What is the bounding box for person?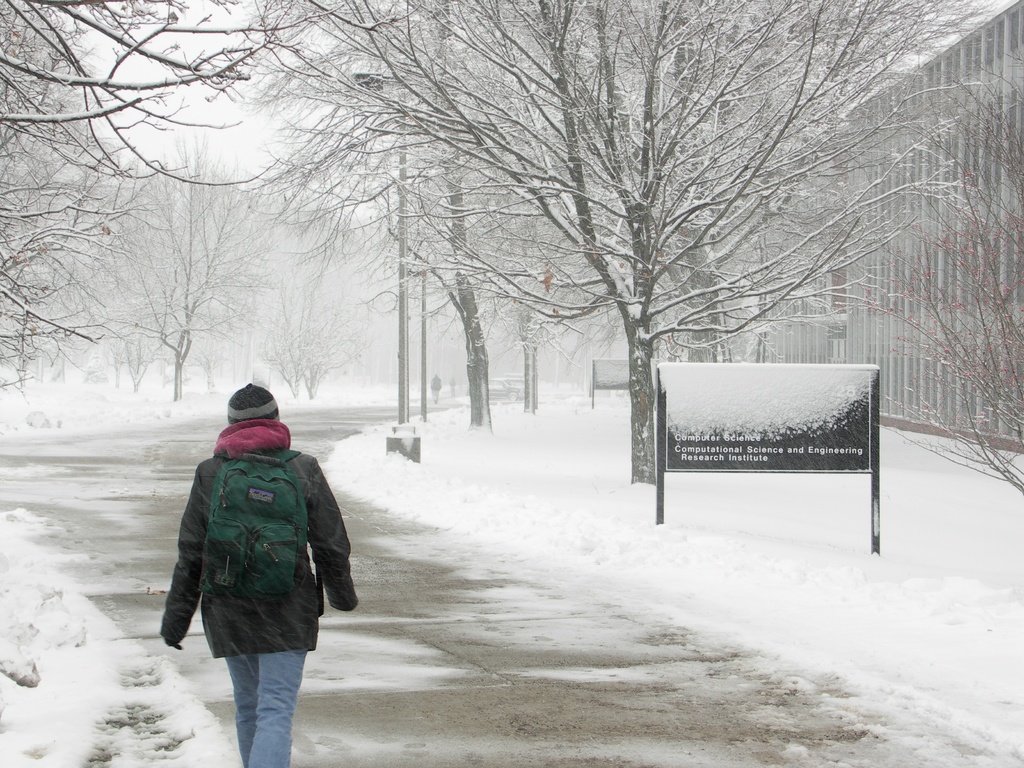
rect(166, 358, 346, 728).
